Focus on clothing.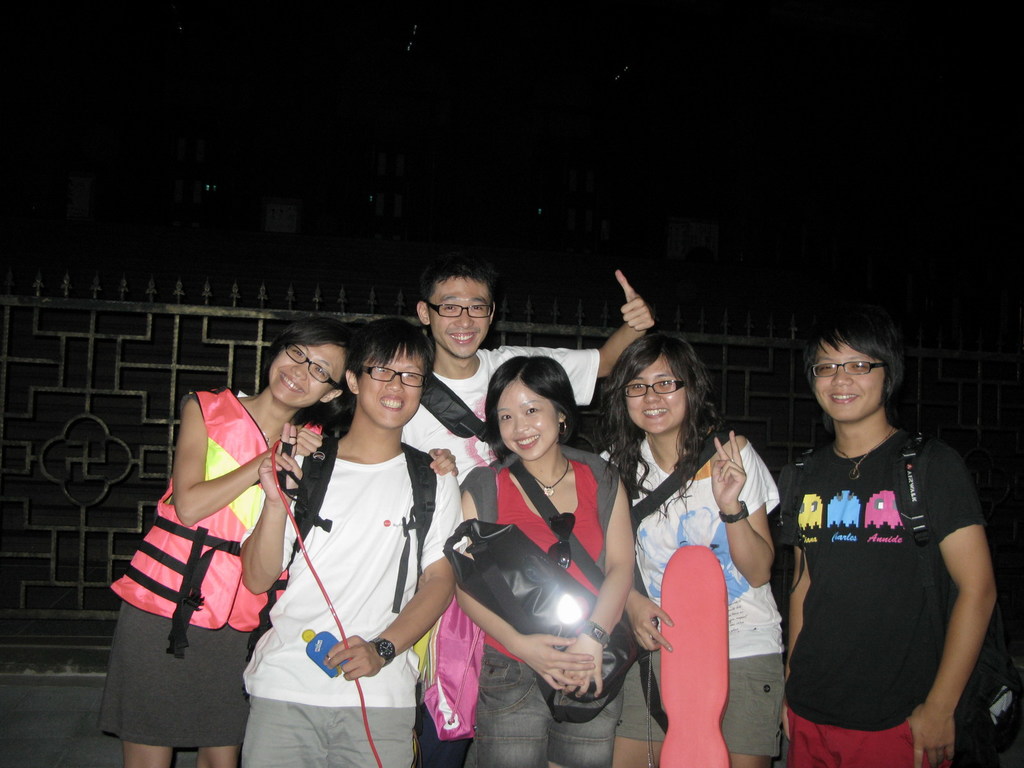
Focused at rect(99, 388, 324, 746).
